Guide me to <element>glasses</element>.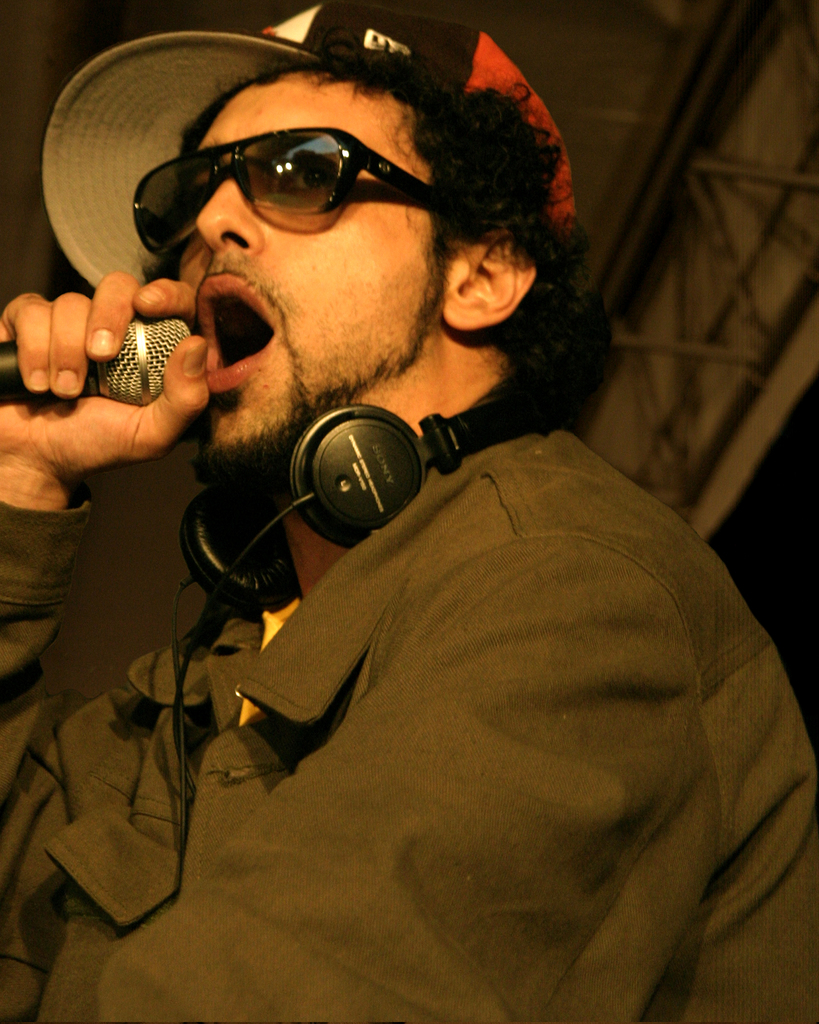
Guidance: [135,122,463,262].
